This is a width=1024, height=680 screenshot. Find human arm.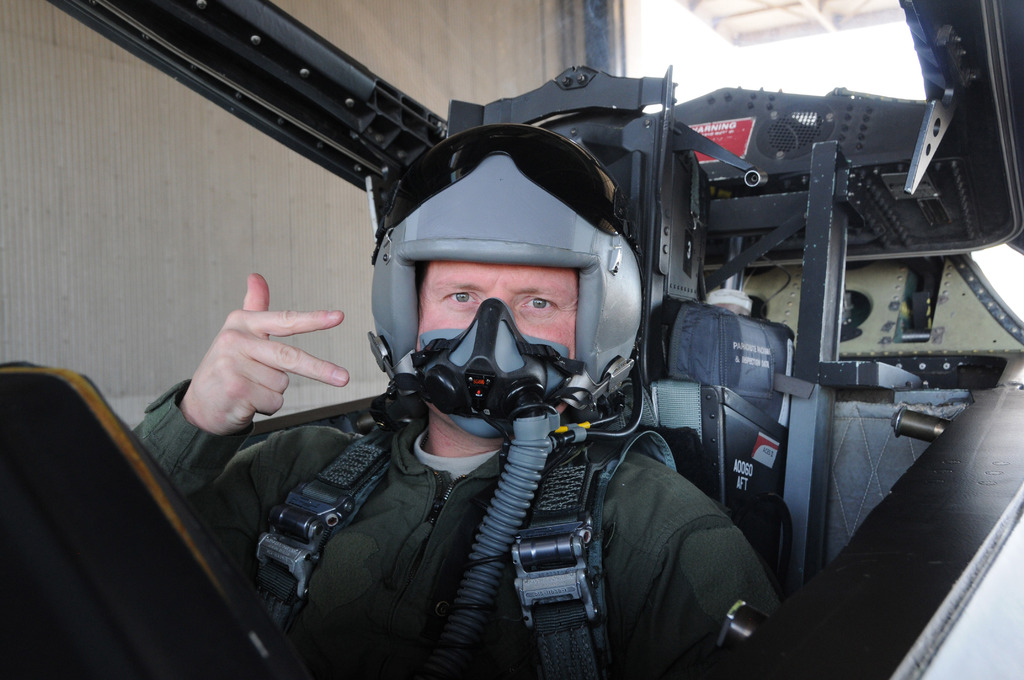
Bounding box: 129,273,358,569.
